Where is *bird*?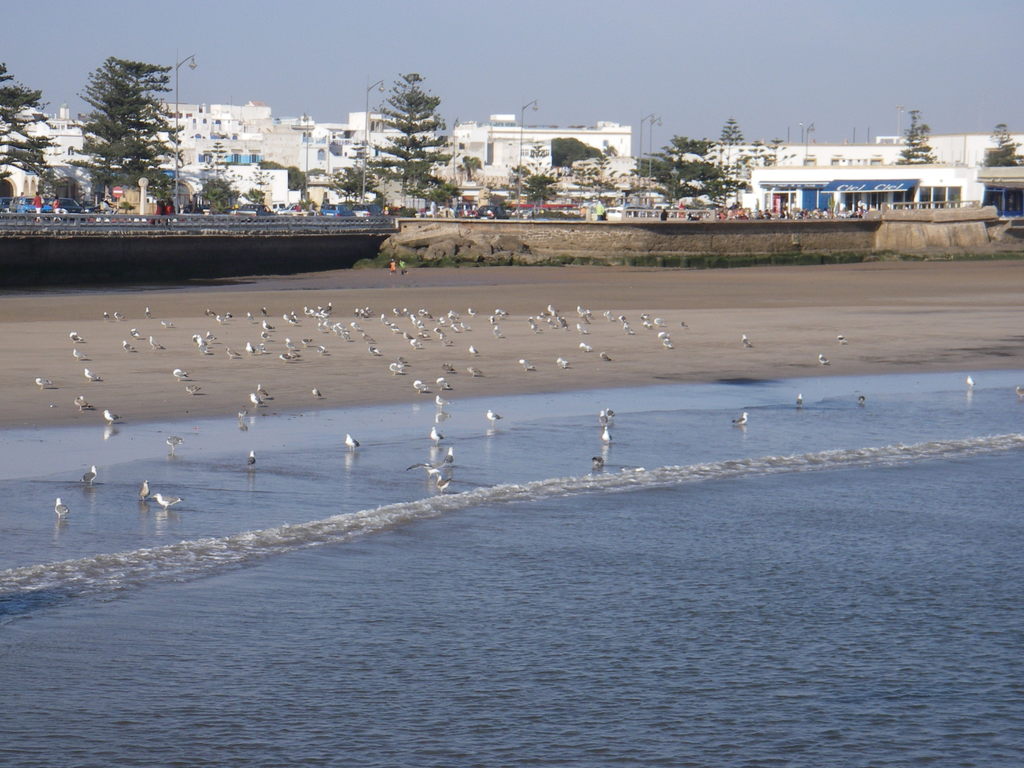
(x1=399, y1=330, x2=410, y2=340).
